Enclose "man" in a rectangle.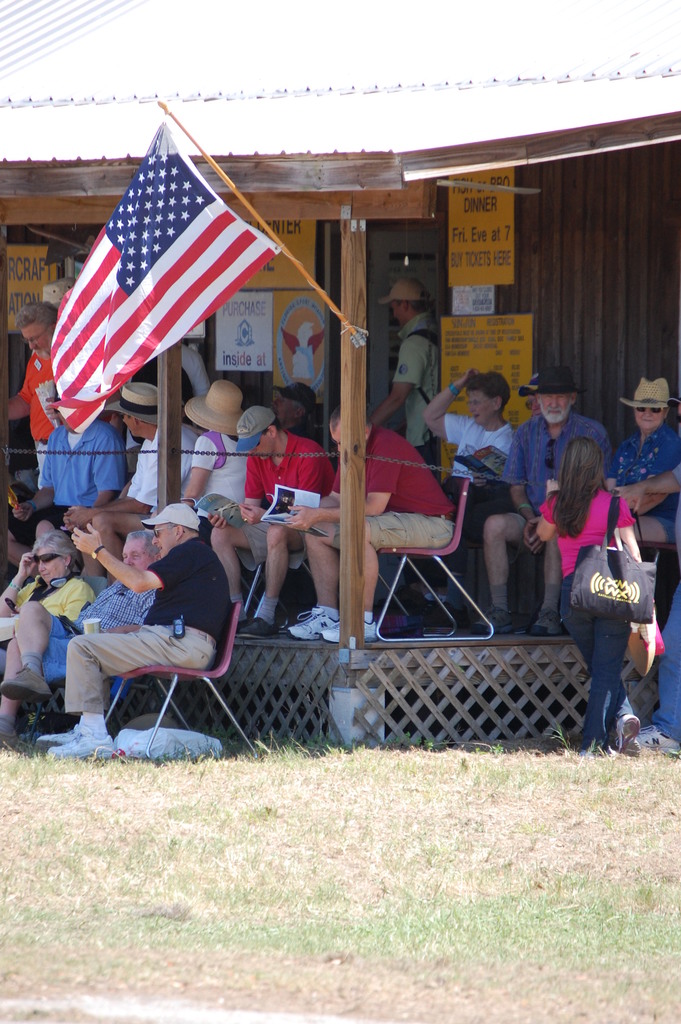
{"left": 287, "top": 406, "right": 454, "bottom": 644}.
